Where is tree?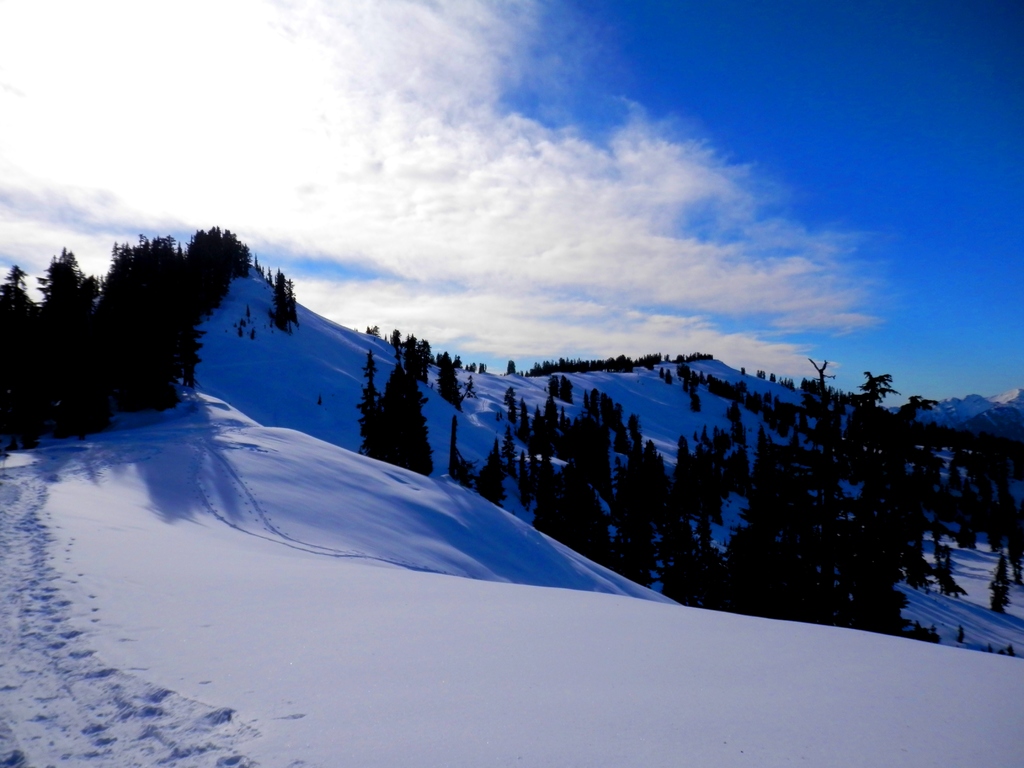
957,502,975,544.
